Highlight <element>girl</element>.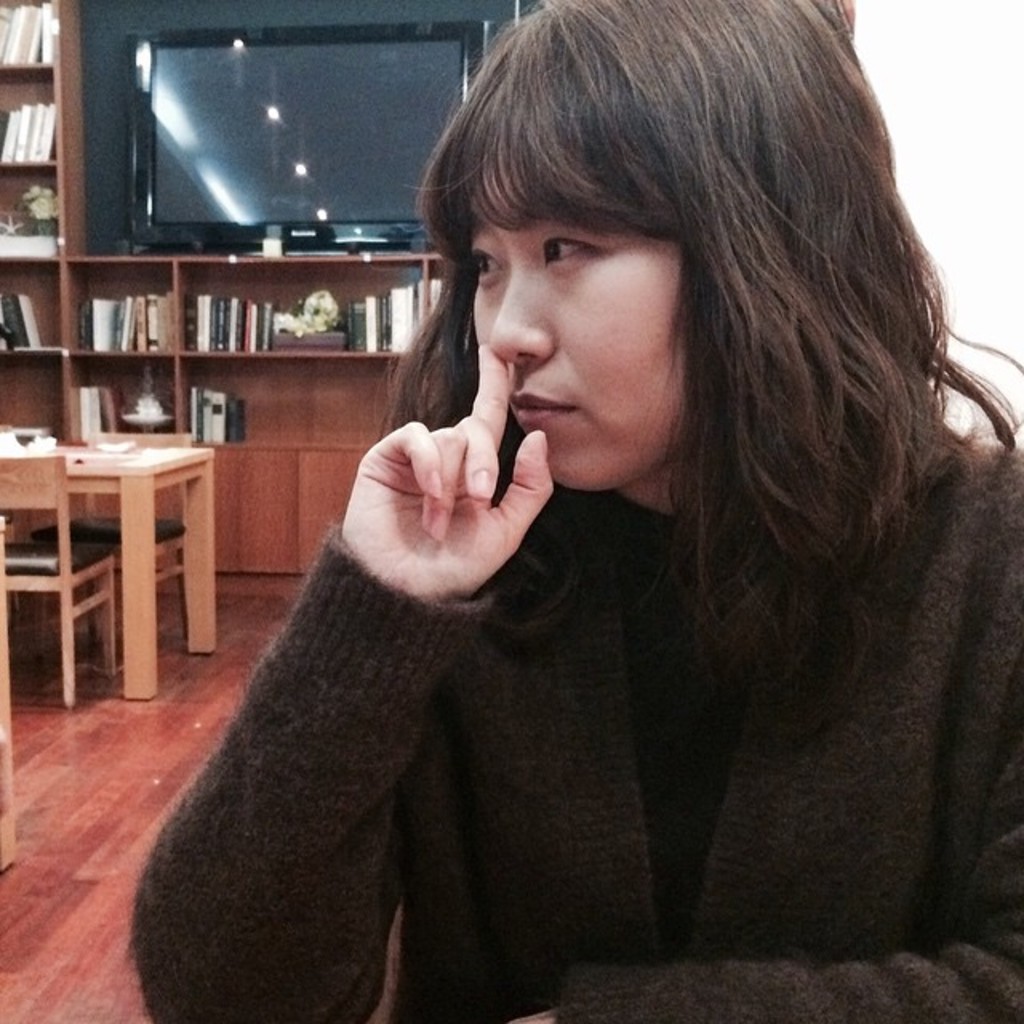
Highlighted region: [left=136, top=0, right=1022, bottom=1022].
